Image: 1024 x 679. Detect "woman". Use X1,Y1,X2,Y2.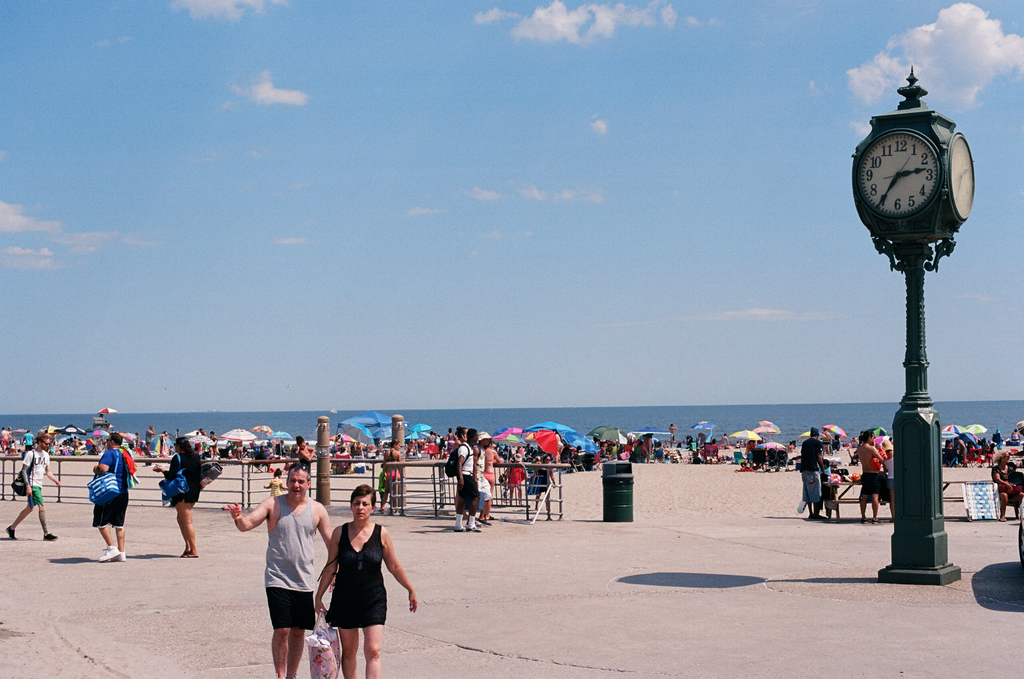
479,435,488,520.
